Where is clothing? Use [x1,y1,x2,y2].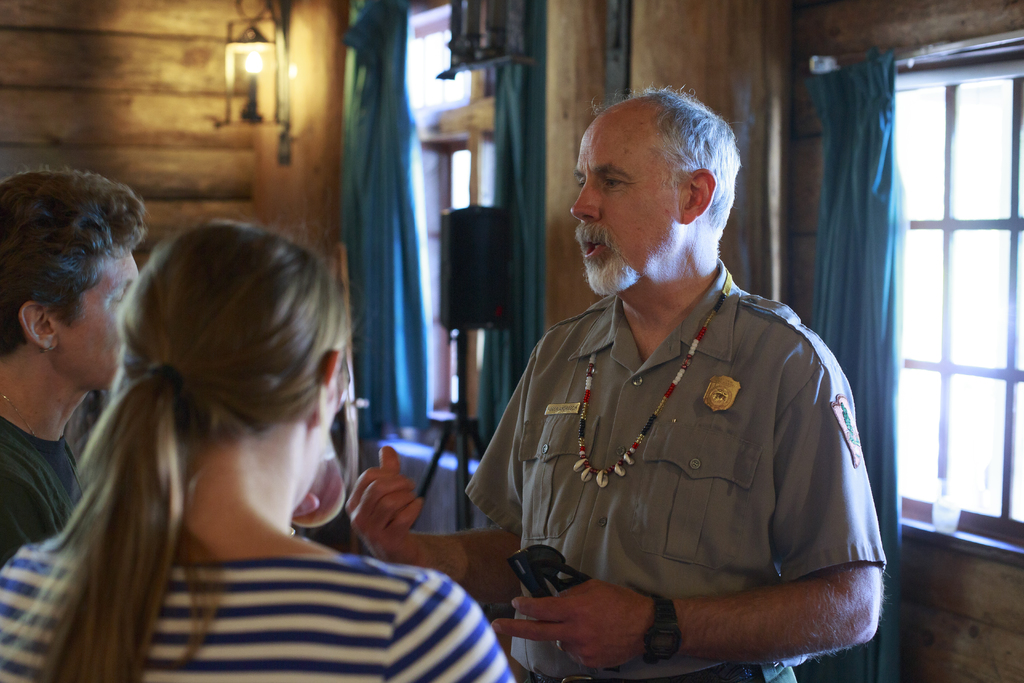
[464,251,889,682].
